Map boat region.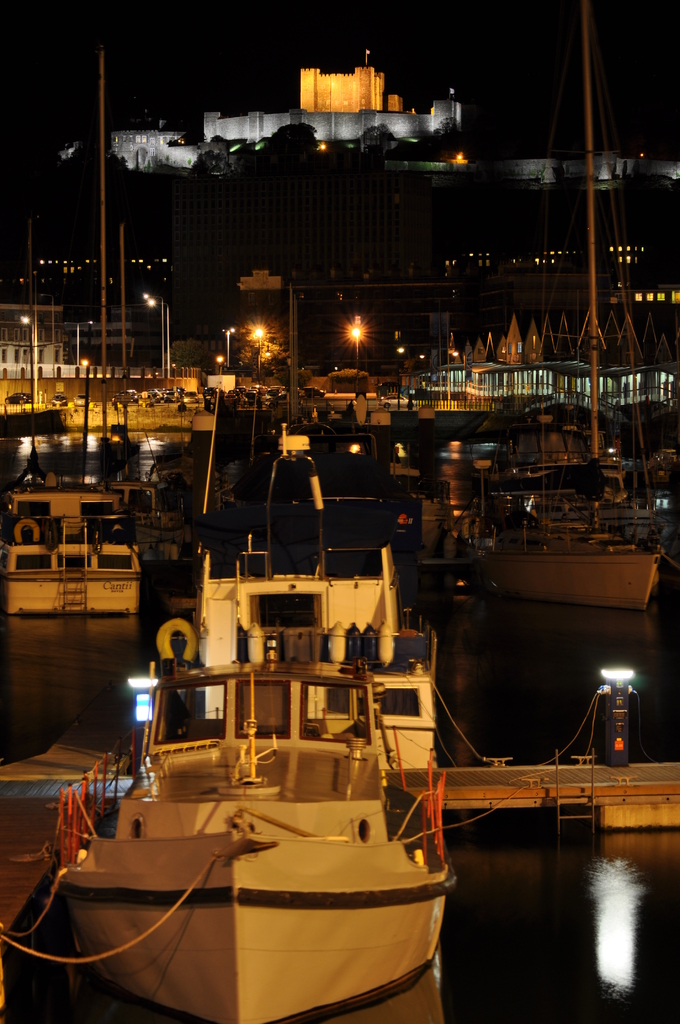
Mapped to 58, 279, 551, 1023.
